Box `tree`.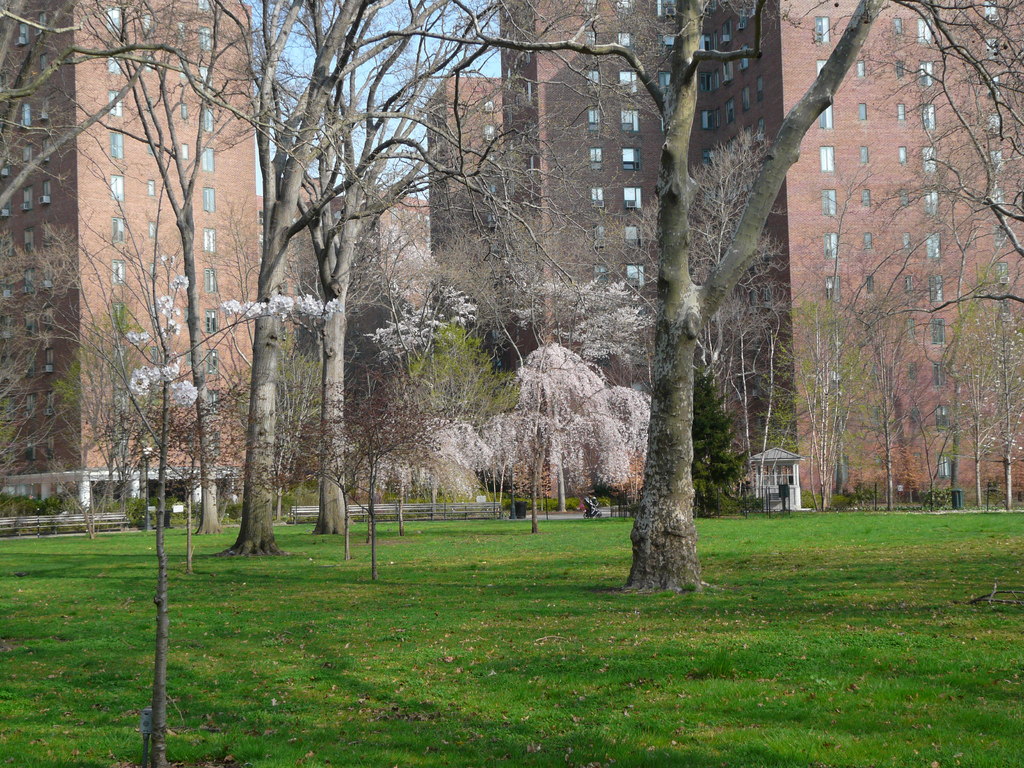
<bbox>245, 0, 528, 519</bbox>.
